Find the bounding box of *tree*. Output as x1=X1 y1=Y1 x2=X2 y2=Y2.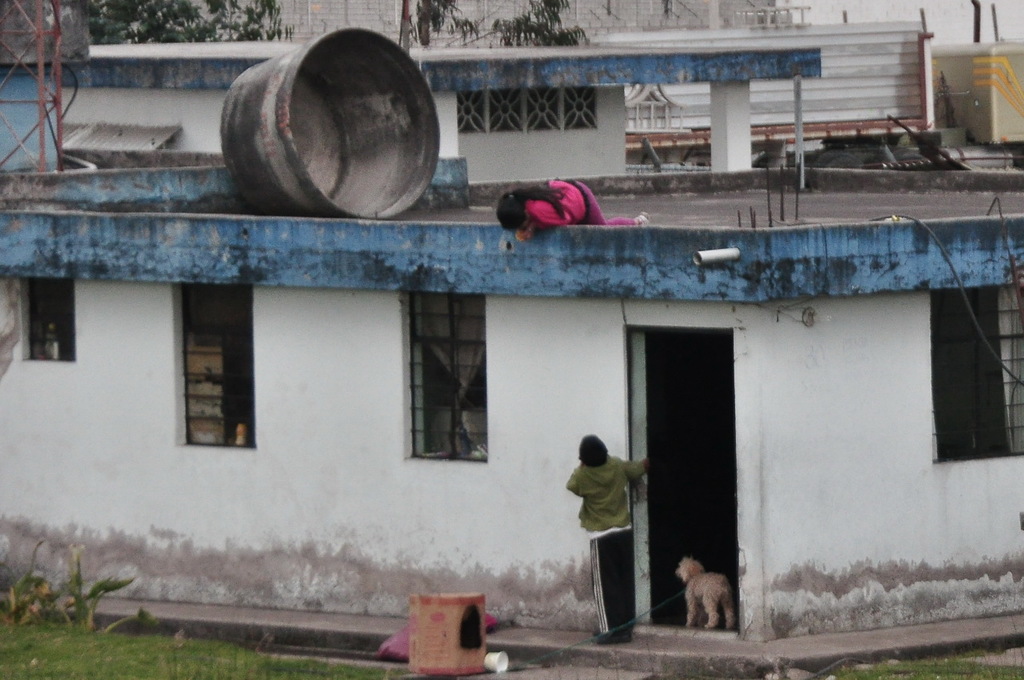
x1=401 y1=0 x2=586 y2=45.
